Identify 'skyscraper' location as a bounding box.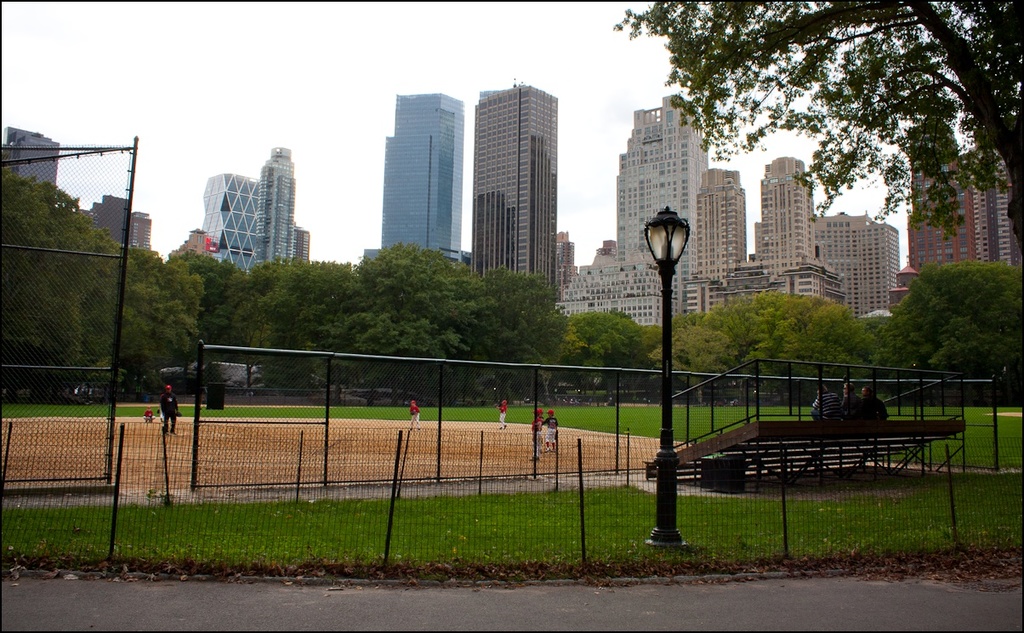
(469,88,560,300).
